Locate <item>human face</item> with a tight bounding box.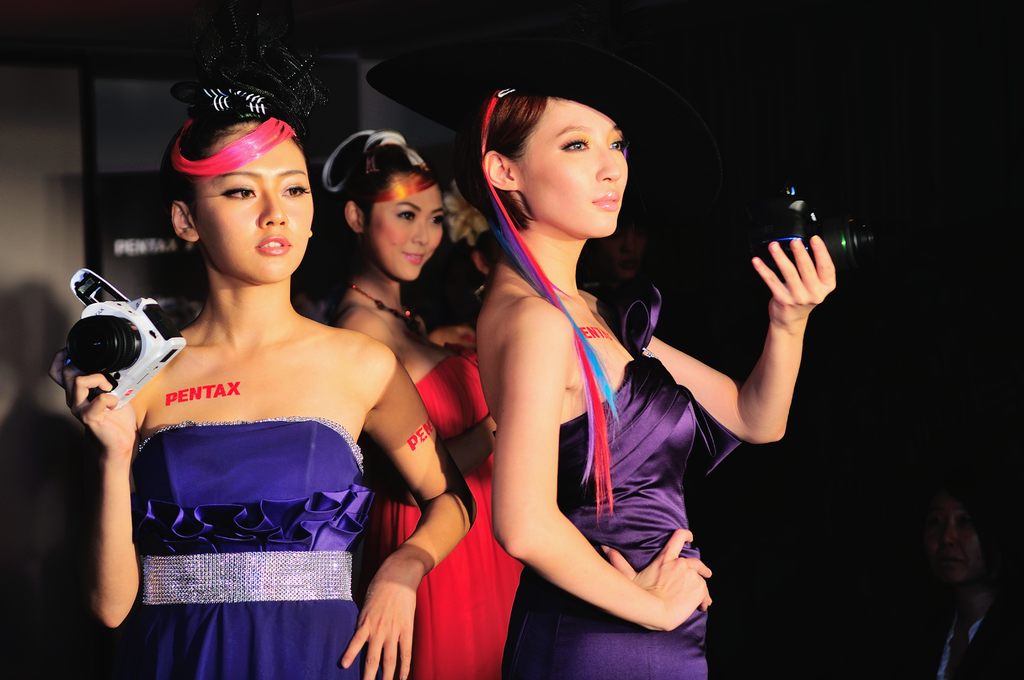
BBox(520, 100, 634, 236).
